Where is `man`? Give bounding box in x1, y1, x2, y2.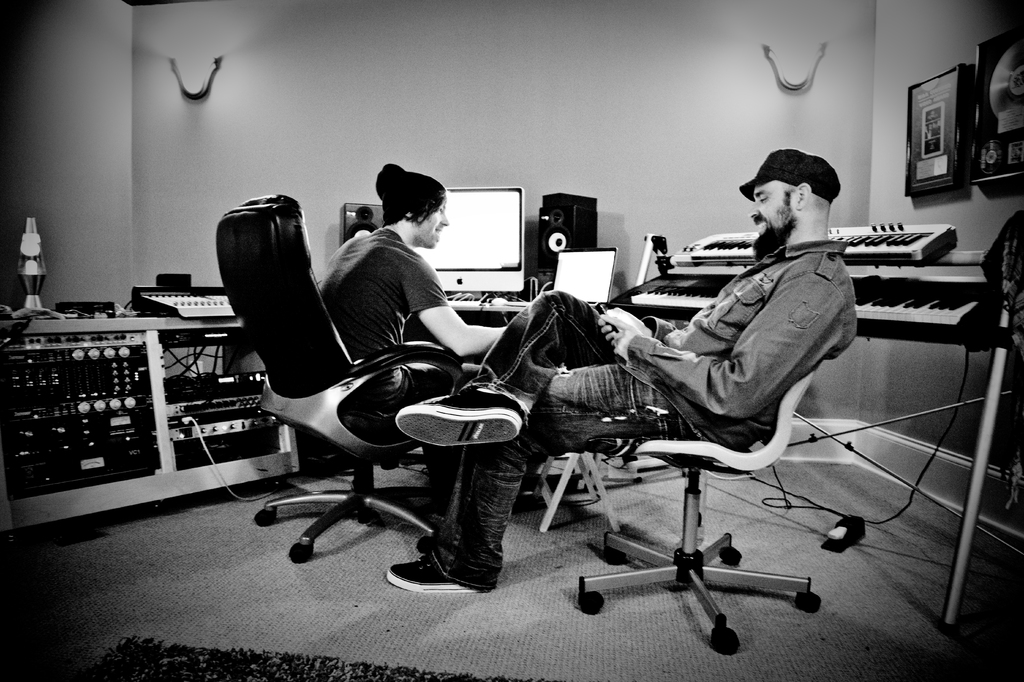
316, 165, 519, 555.
